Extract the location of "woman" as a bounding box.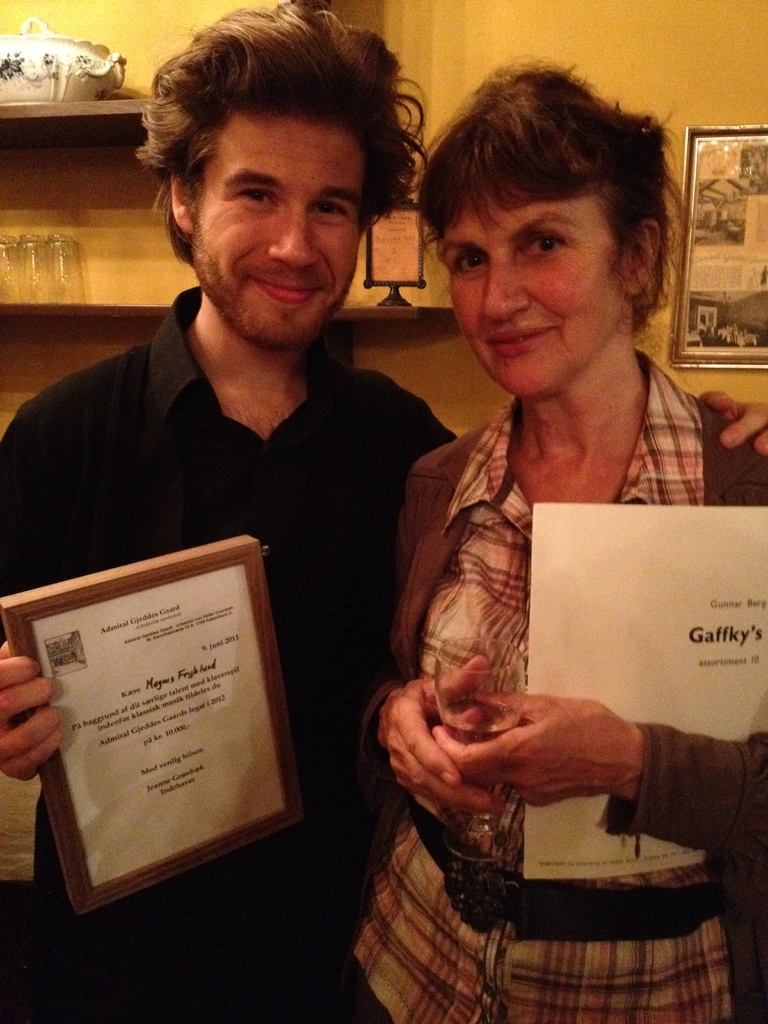
[358, 63, 767, 1023].
